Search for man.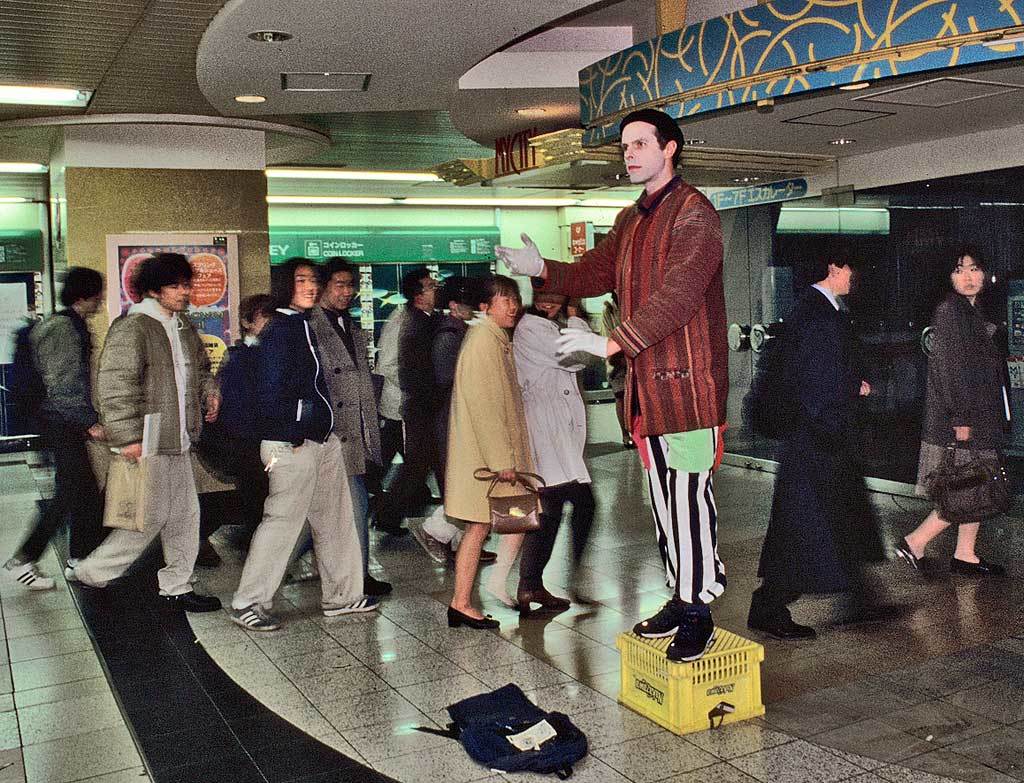
Found at crop(0, 266, 102, 585).
